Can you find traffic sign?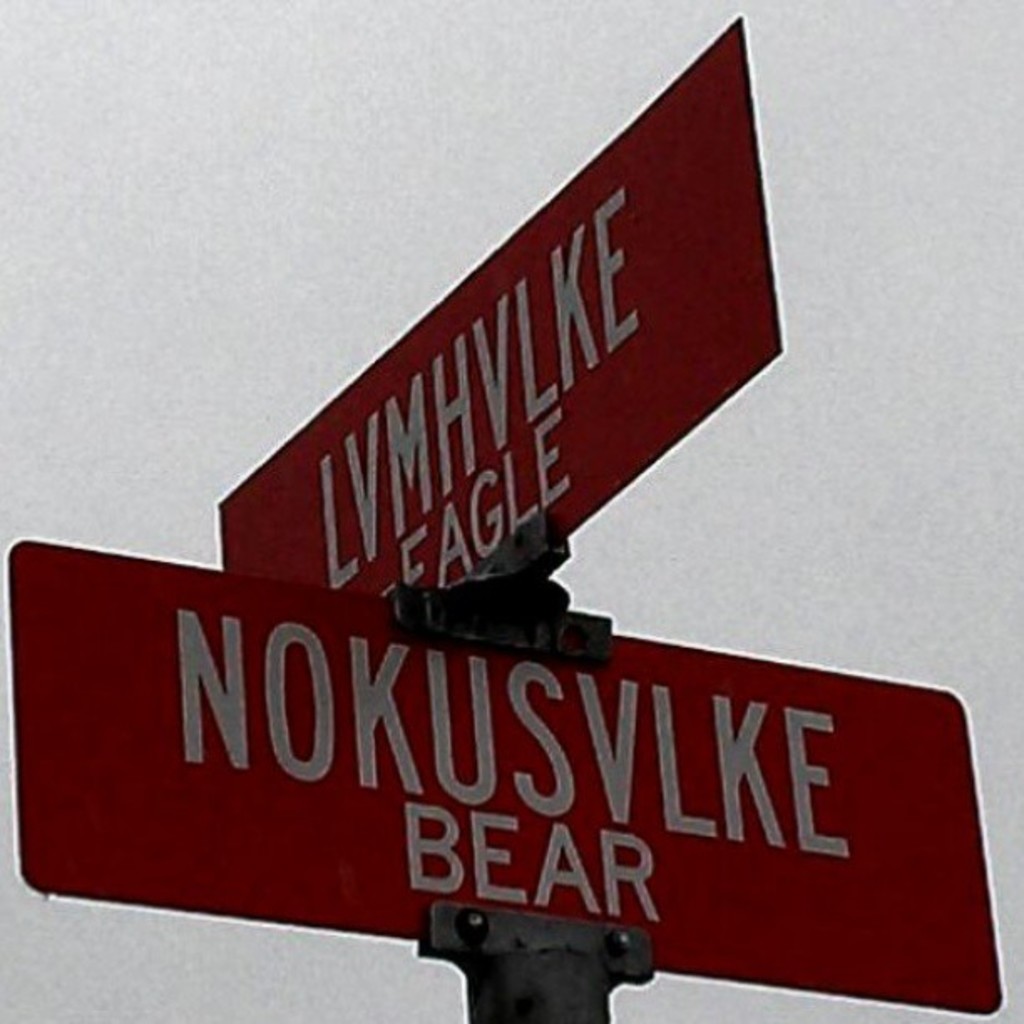
Yes, bounding box: <region>219, 10, 780, 606</region>.
